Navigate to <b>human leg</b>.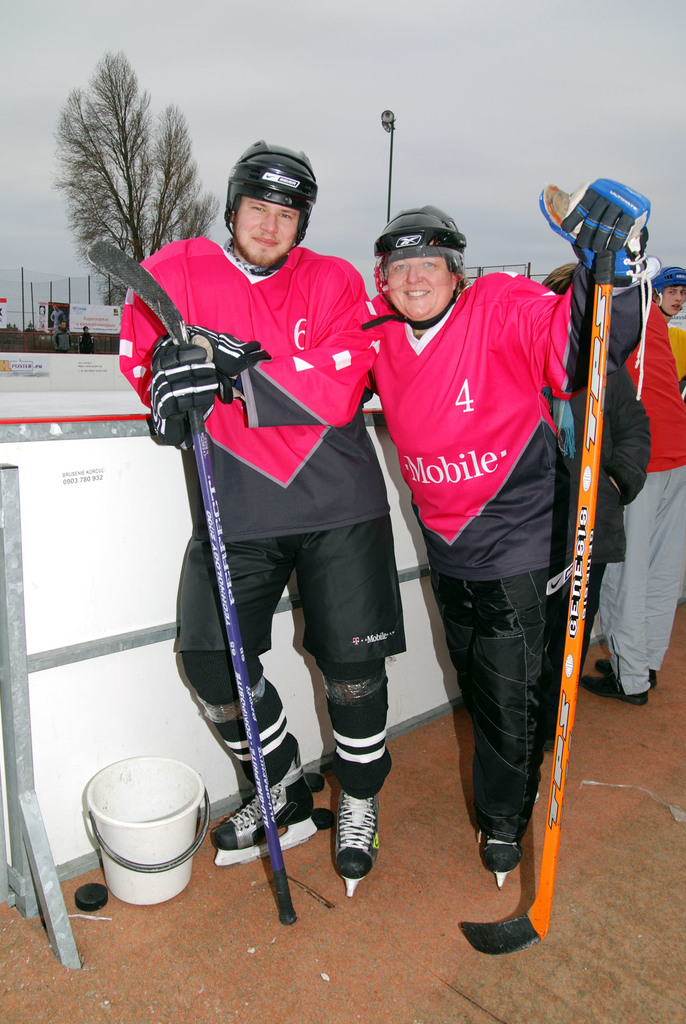
Navigation target: <region>478, 528, 569, 877</region>.
